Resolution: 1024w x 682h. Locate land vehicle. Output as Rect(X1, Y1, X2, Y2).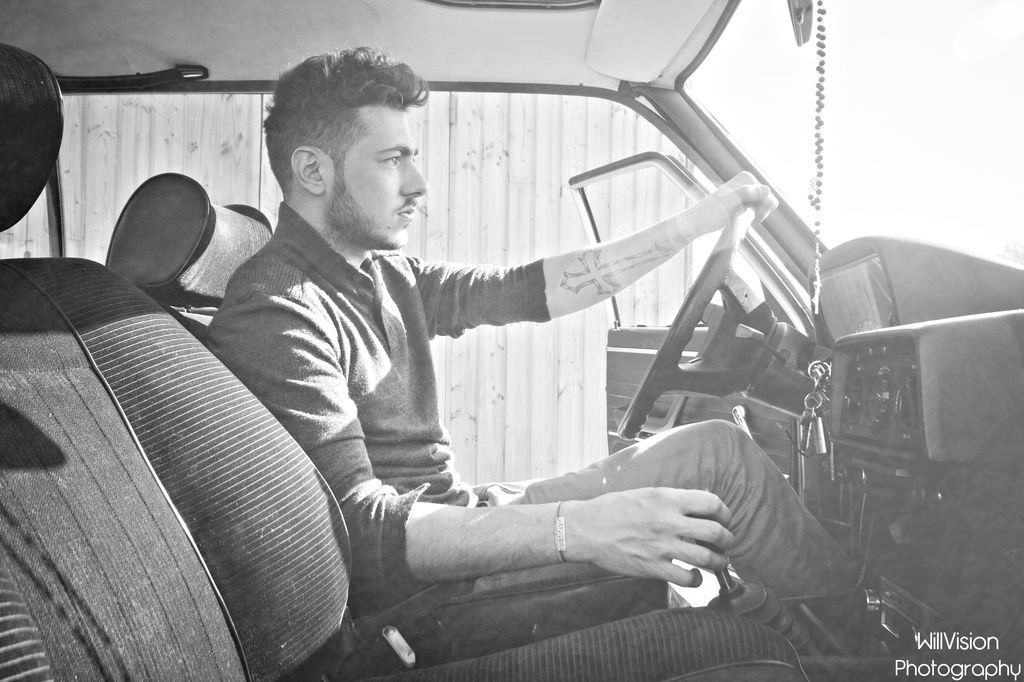
Rect(101, 31, 977, 681).
